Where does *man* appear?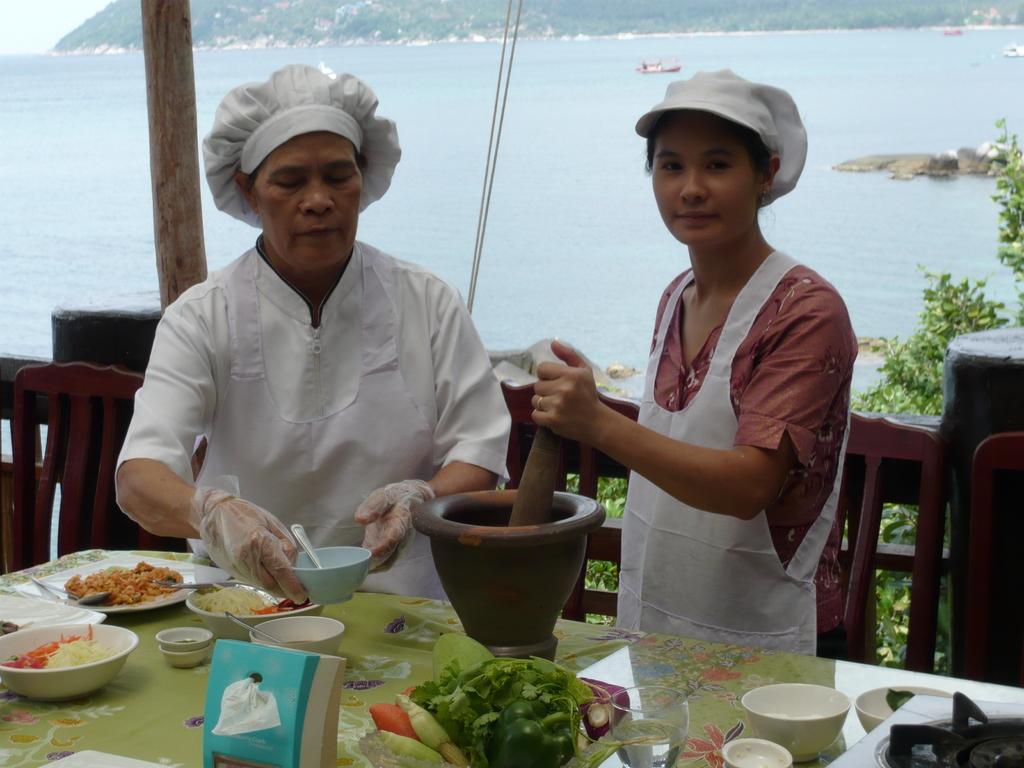
Appears at <region>113, 90, 516, 607</region>.
